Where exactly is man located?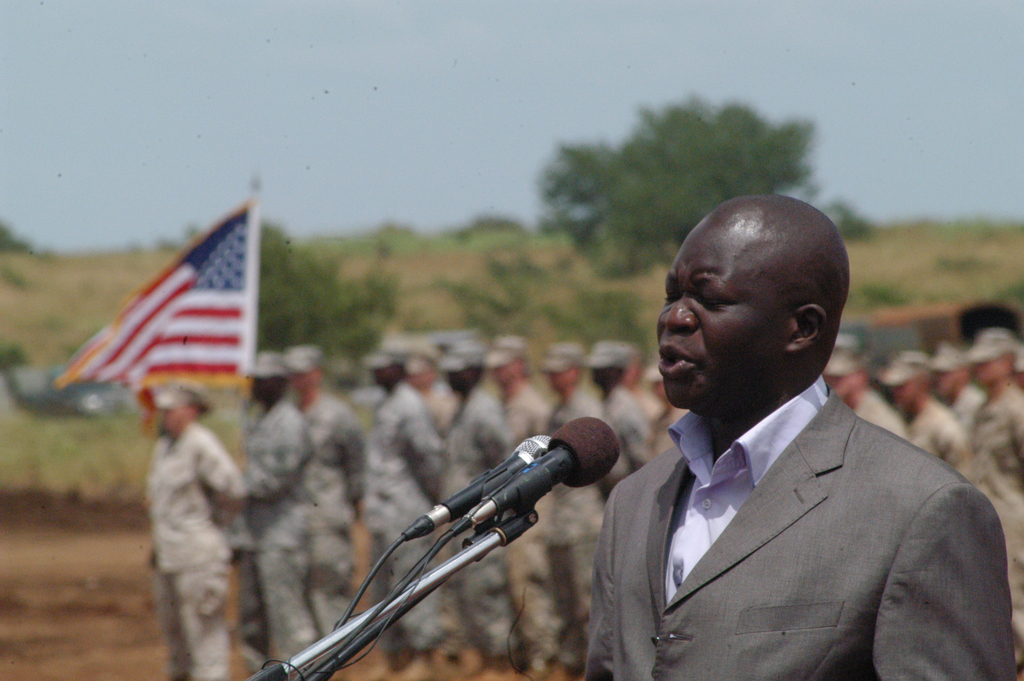
Its bounding box is detection(279, 349, 356, 661).
